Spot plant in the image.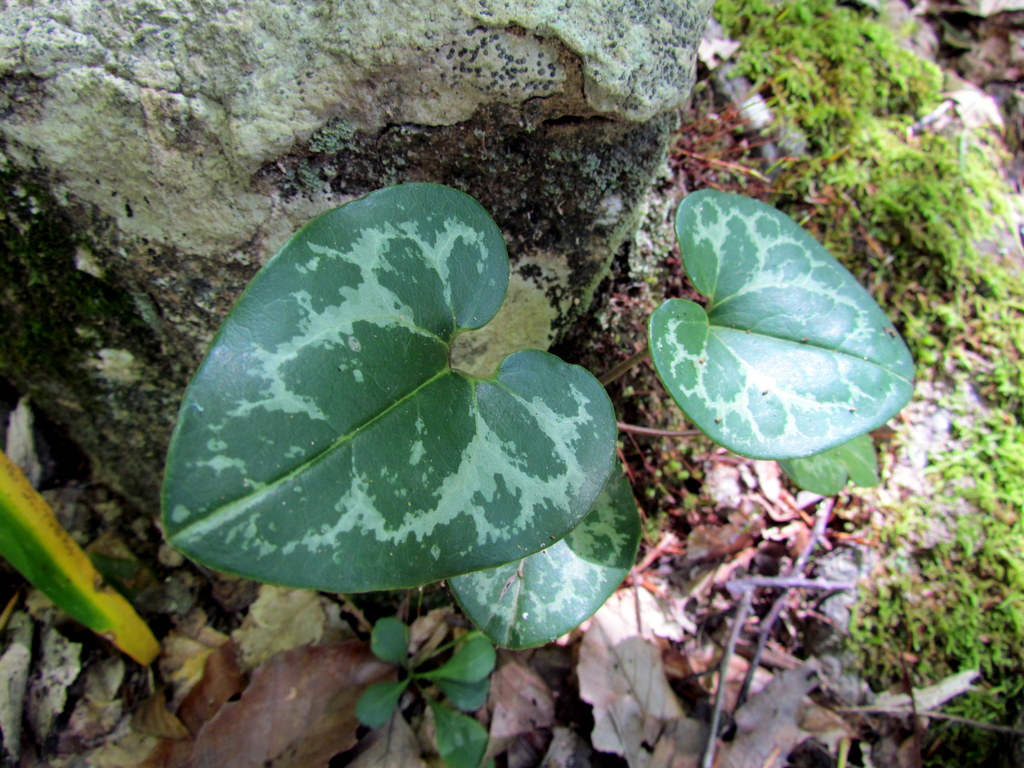
plant found at 151:178:924:664.
